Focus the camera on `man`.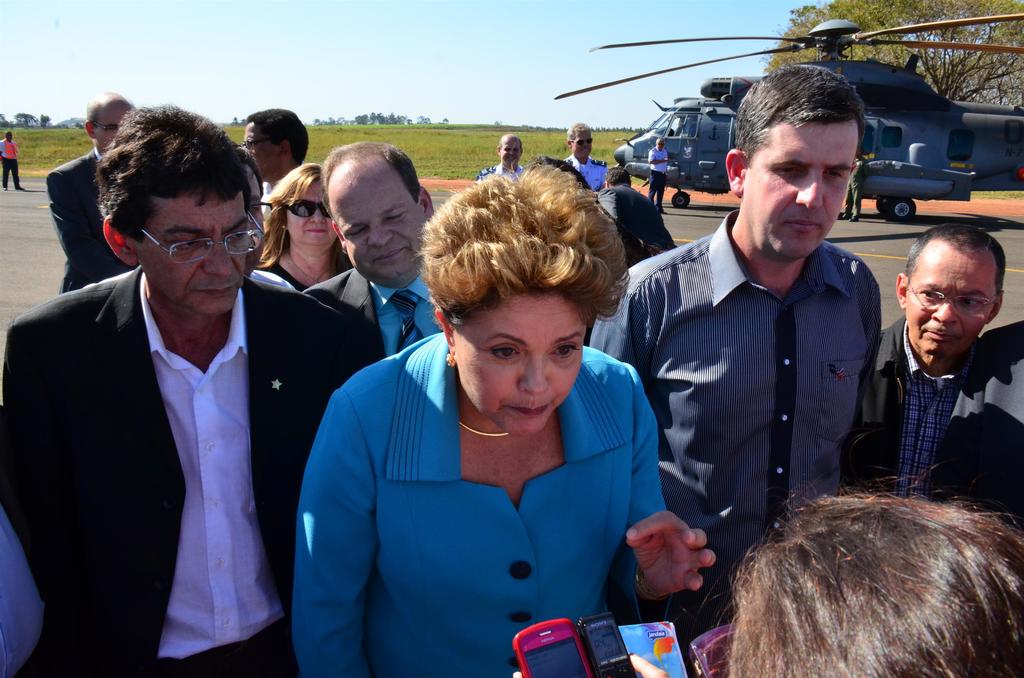
Focus region: 476:132:525:184.
